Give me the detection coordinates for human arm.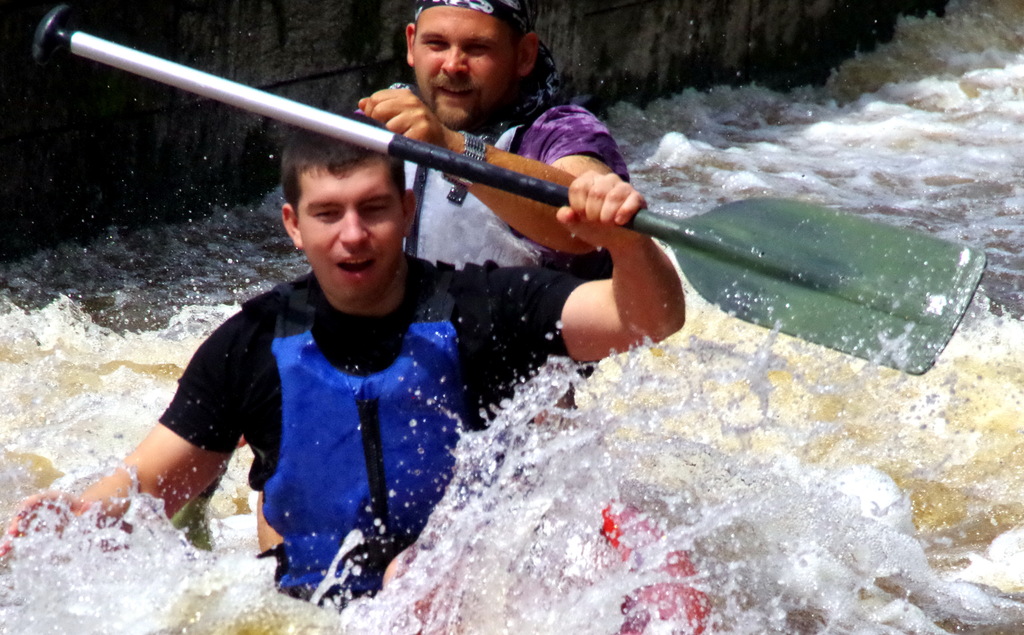
5/323/249/558.
